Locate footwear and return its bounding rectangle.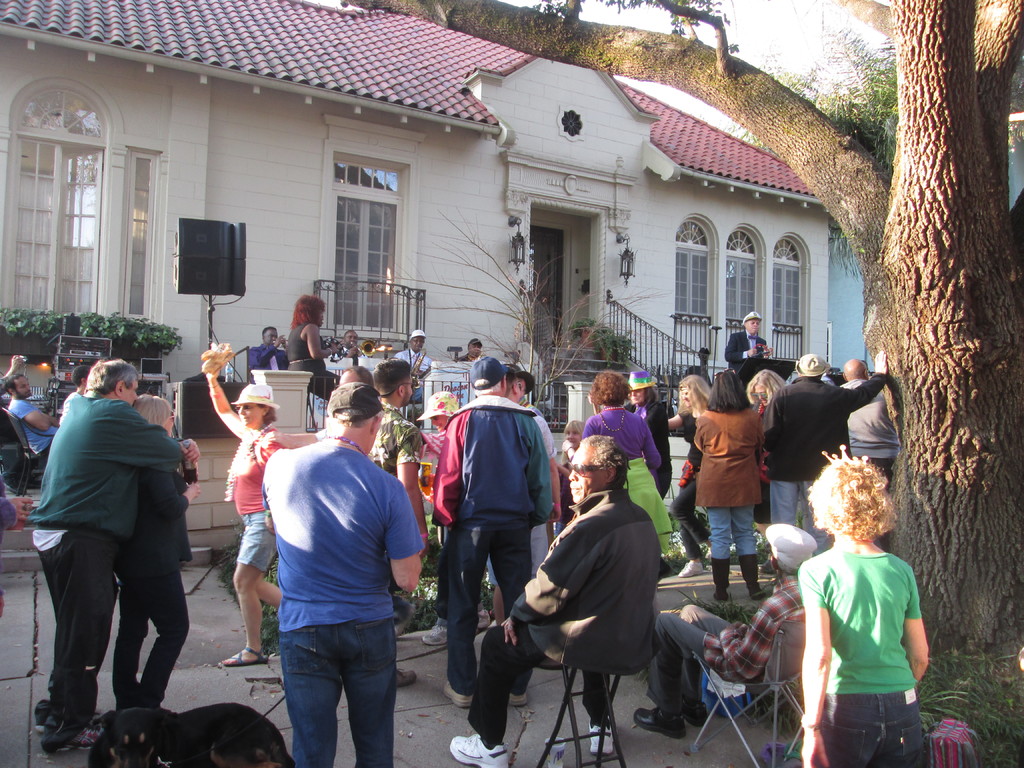
crop(635, 708, 687, 740).
